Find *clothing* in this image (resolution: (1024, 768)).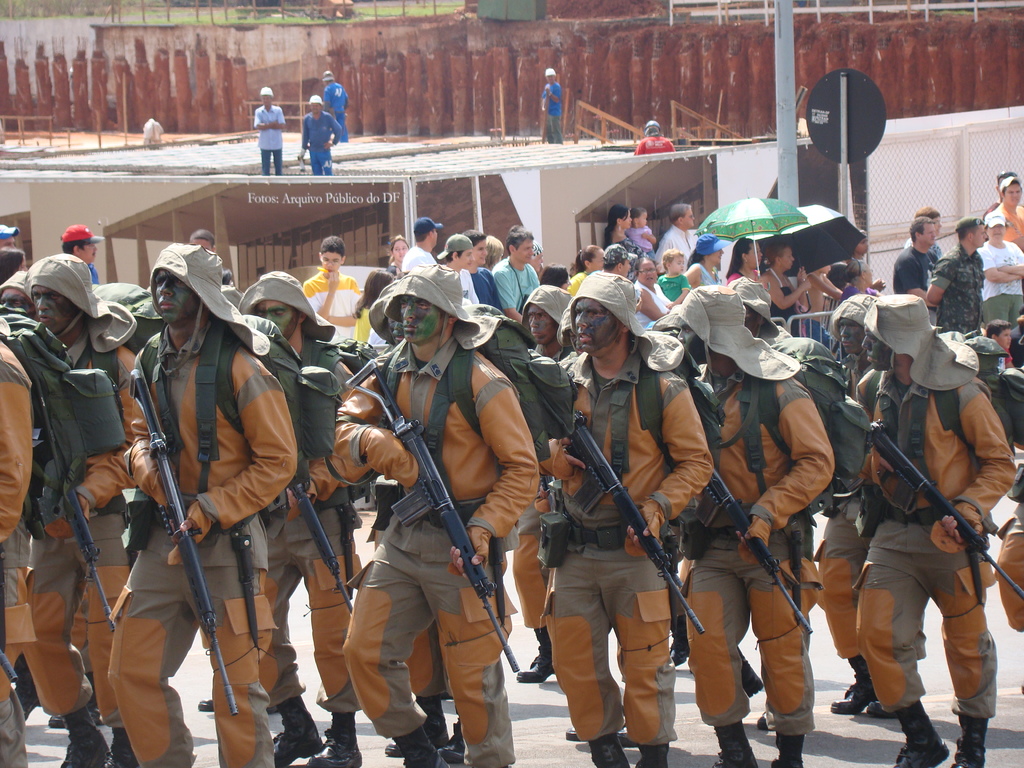
[323, 81, 351, 143].
